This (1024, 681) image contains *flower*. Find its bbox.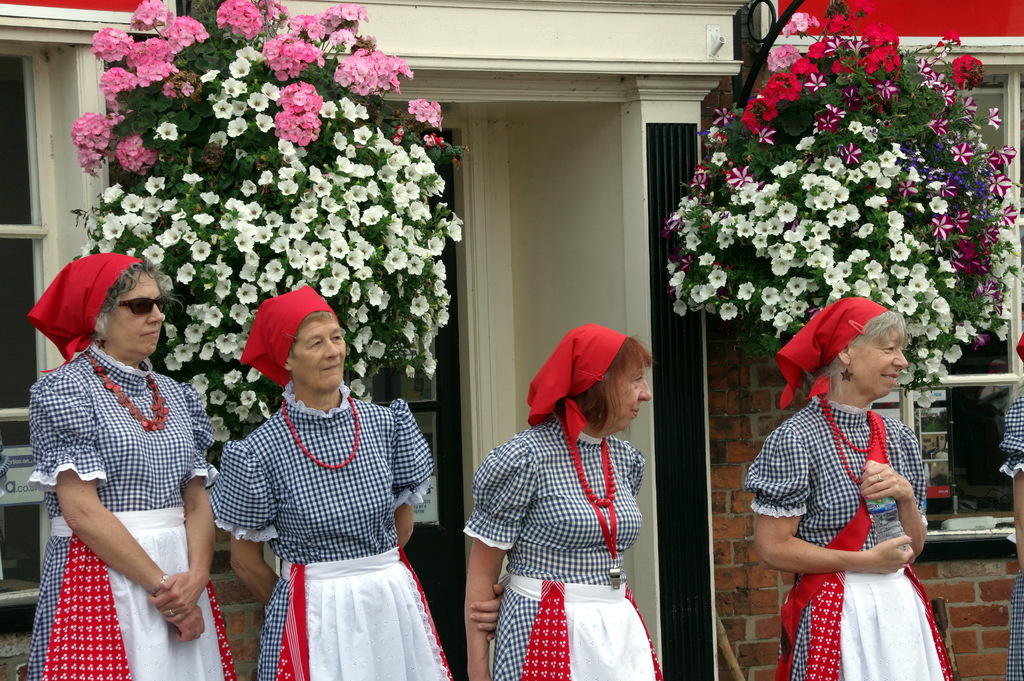
<region>951, 211, 970, 233</region>.
